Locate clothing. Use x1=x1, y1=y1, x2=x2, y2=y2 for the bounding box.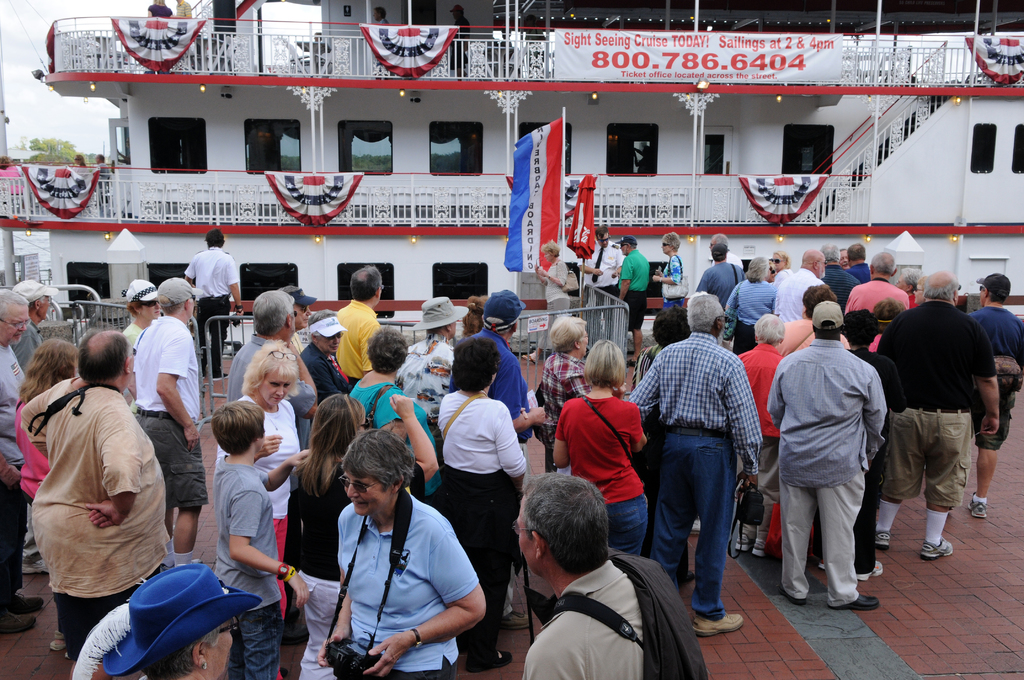
x1=840, y1=271, x2=908, y2=330.
